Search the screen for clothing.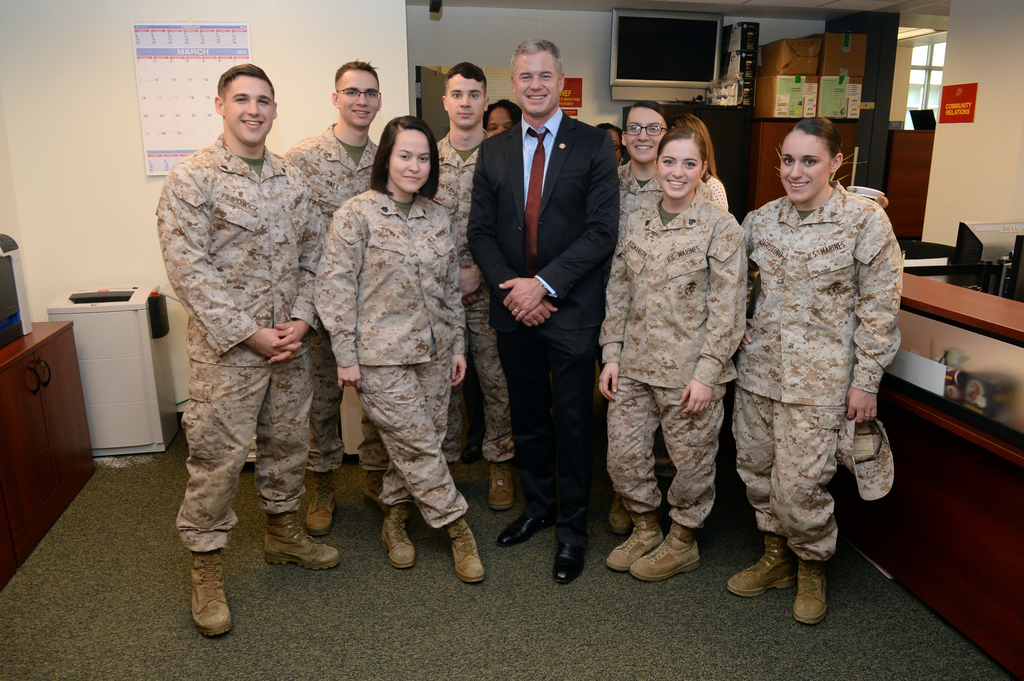
Found at detection(723, 126, 909, 605).
